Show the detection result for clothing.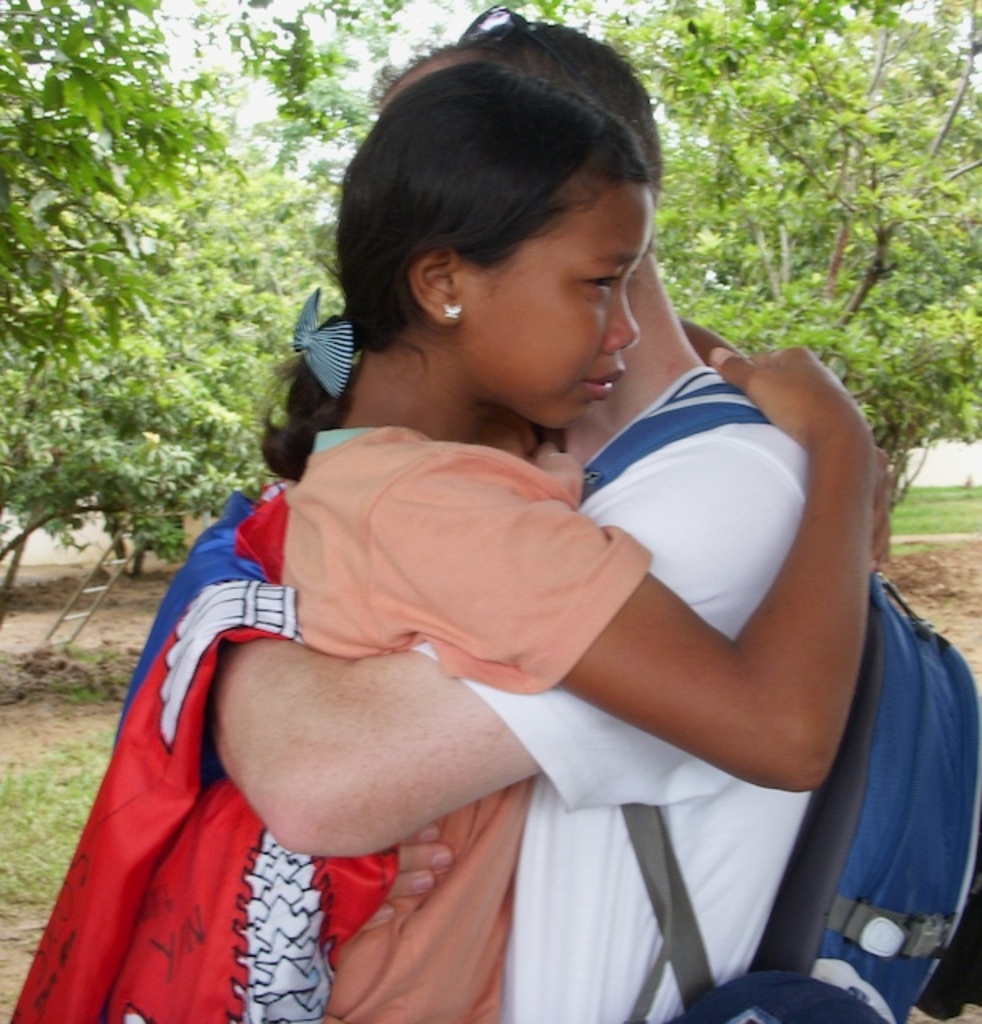
<bbox>411, 371, 825, 1022</bbox>.
